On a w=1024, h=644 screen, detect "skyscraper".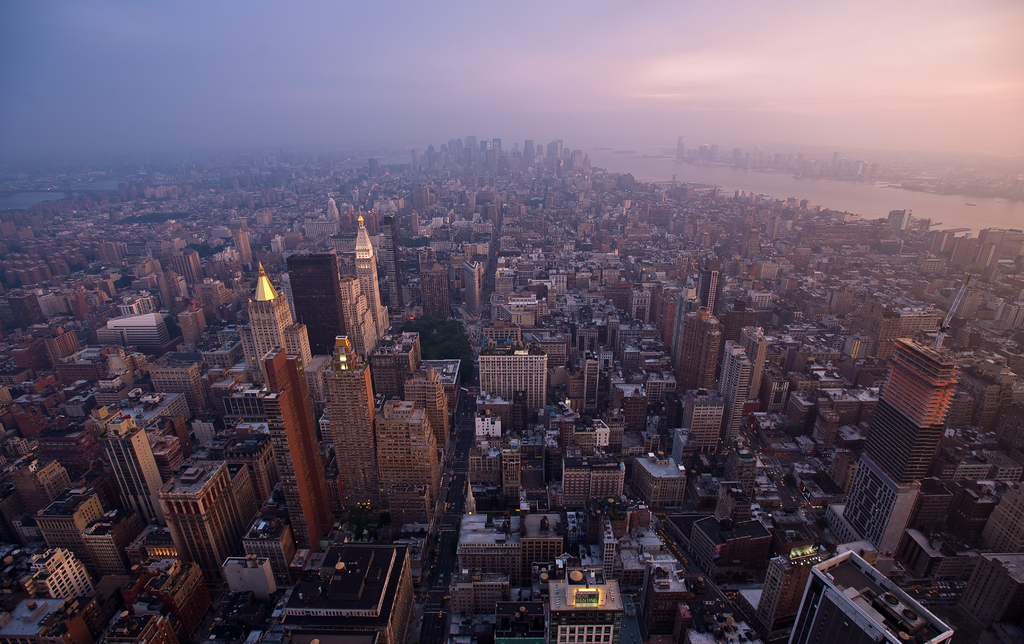
422,261,451,315.
